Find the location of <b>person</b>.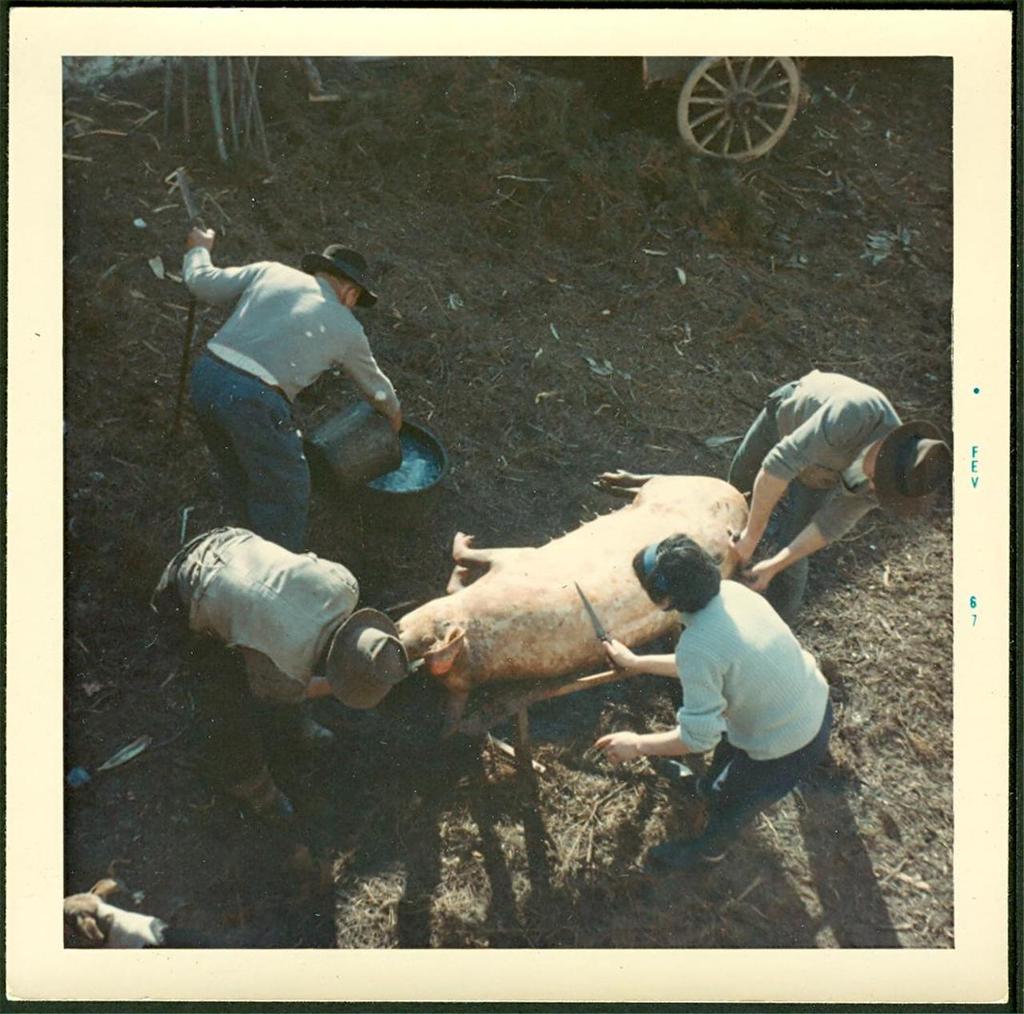
Location: locate(162, 185, 415, 581).
